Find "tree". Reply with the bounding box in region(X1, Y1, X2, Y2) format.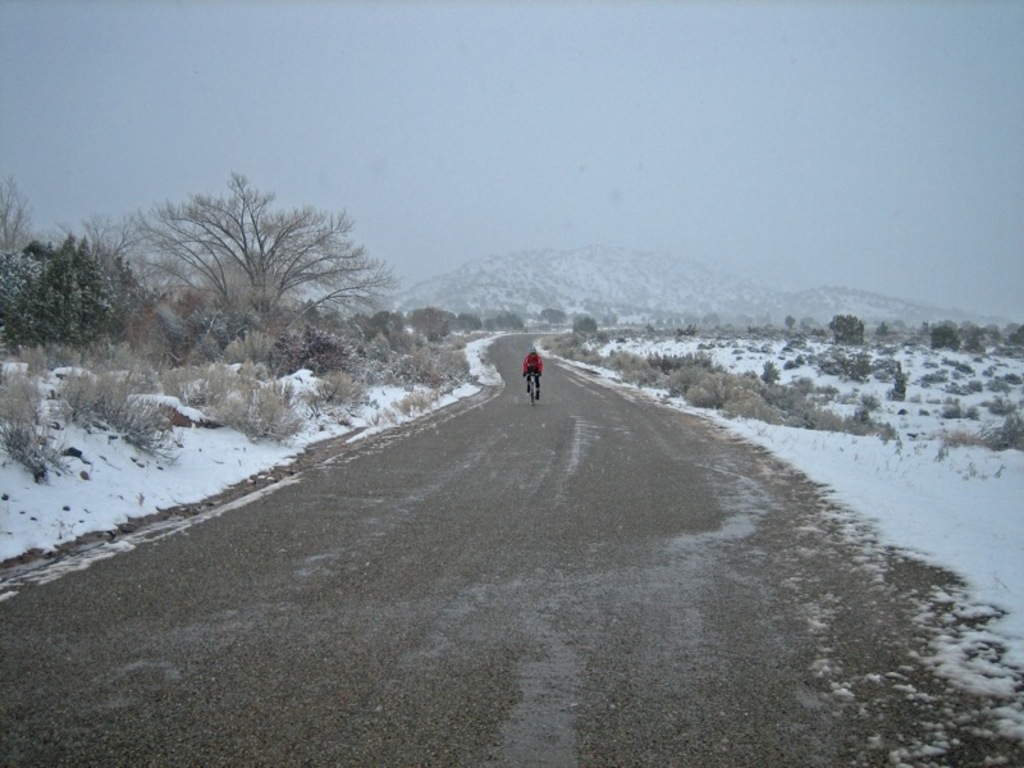
region(965, 337, 983, 353).
